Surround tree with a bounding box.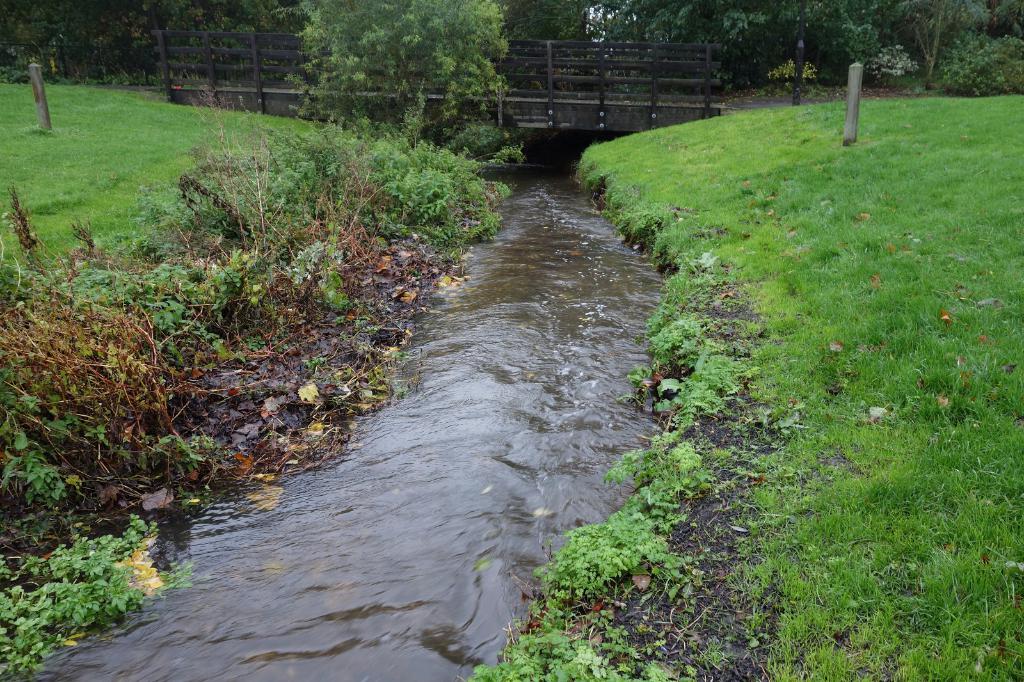
box(289, 0, 519, 134).
